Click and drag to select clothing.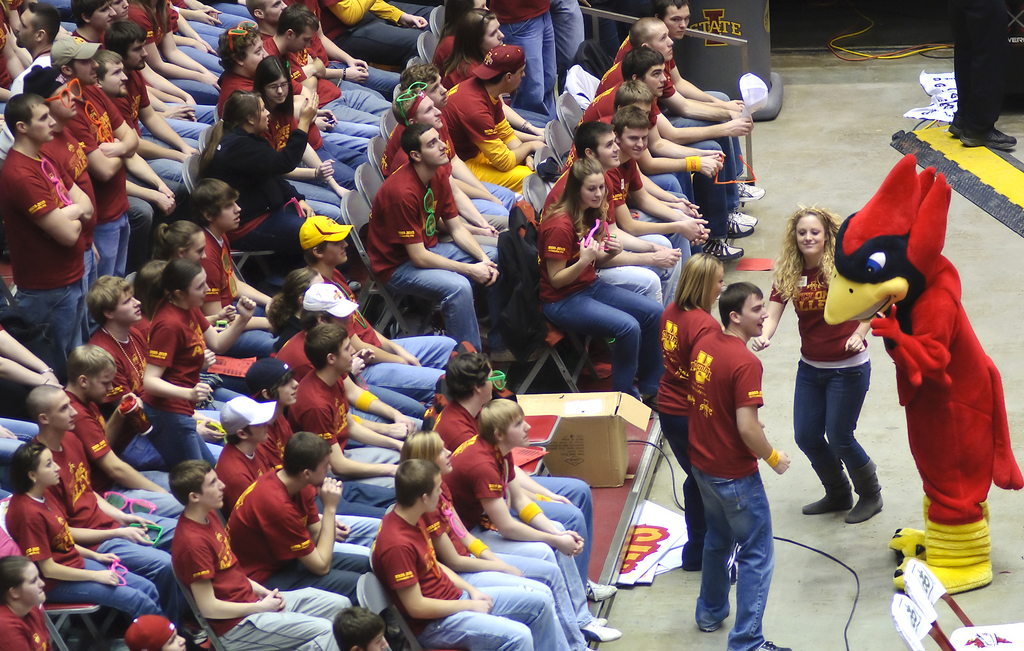
Selection: 65, 79, 130, 277.
